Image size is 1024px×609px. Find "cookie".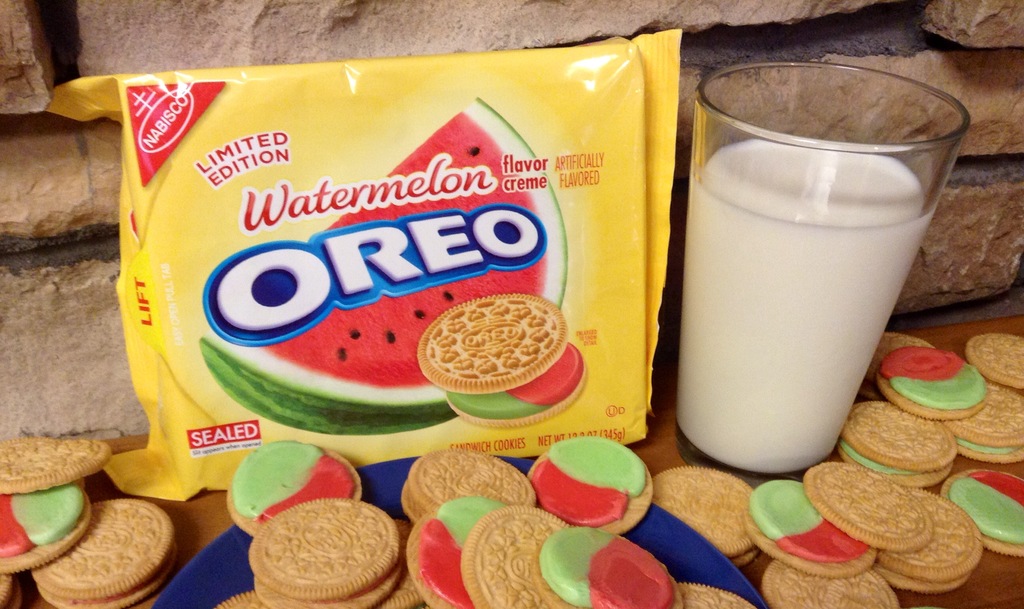
413,287,586,430.
